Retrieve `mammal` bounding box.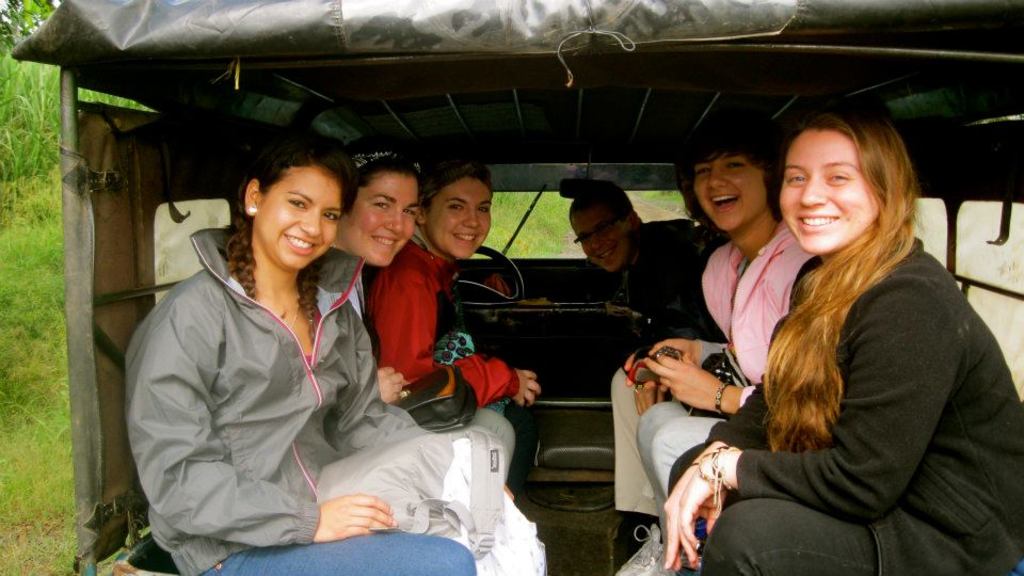
Bounding box: x1=605 y1=115 x2=822 y2=575.
